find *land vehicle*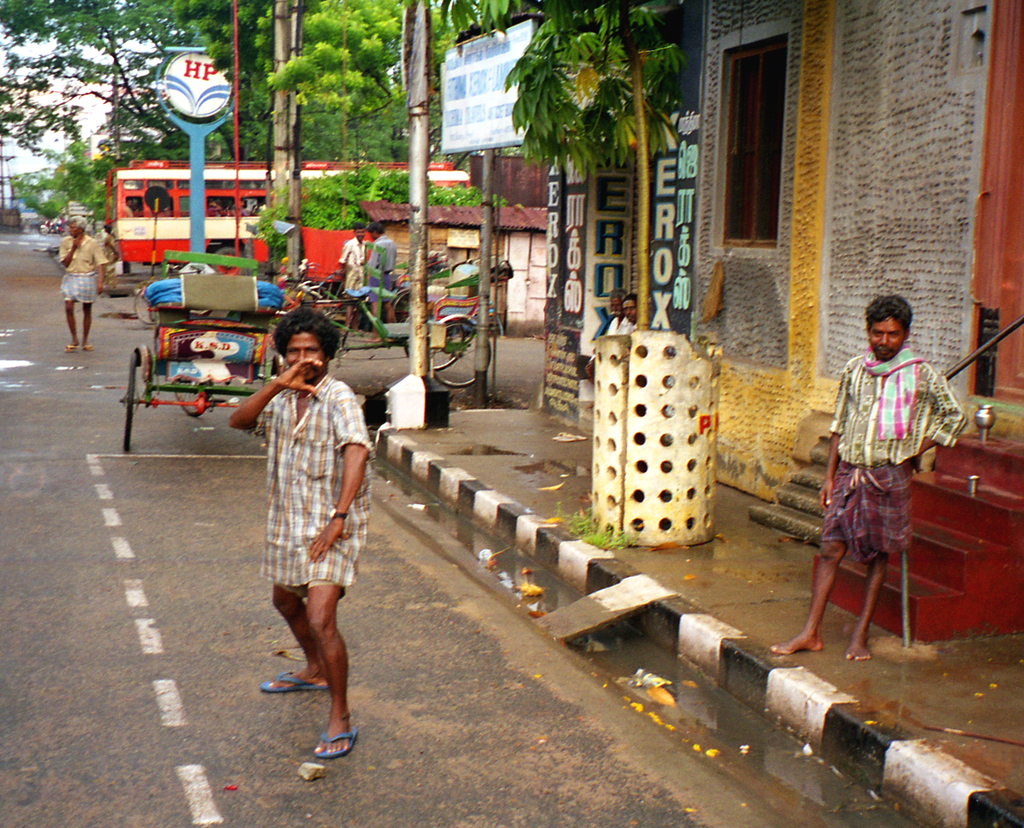
x1=127 y1=268 x2=285 y2=447
